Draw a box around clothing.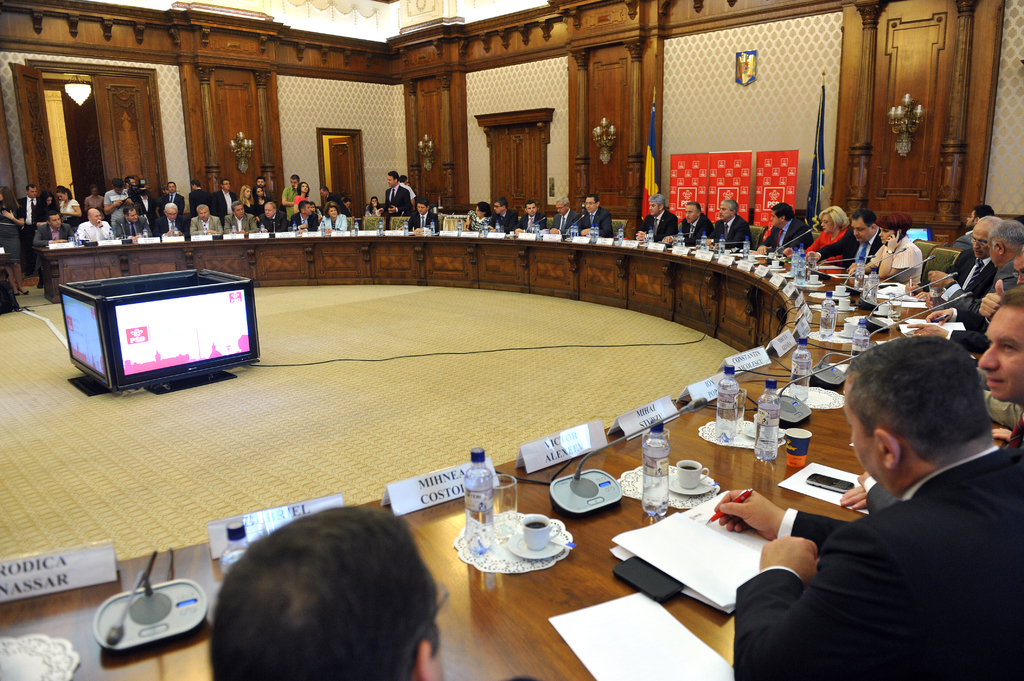
Rect(60, 199, 86, 234).
